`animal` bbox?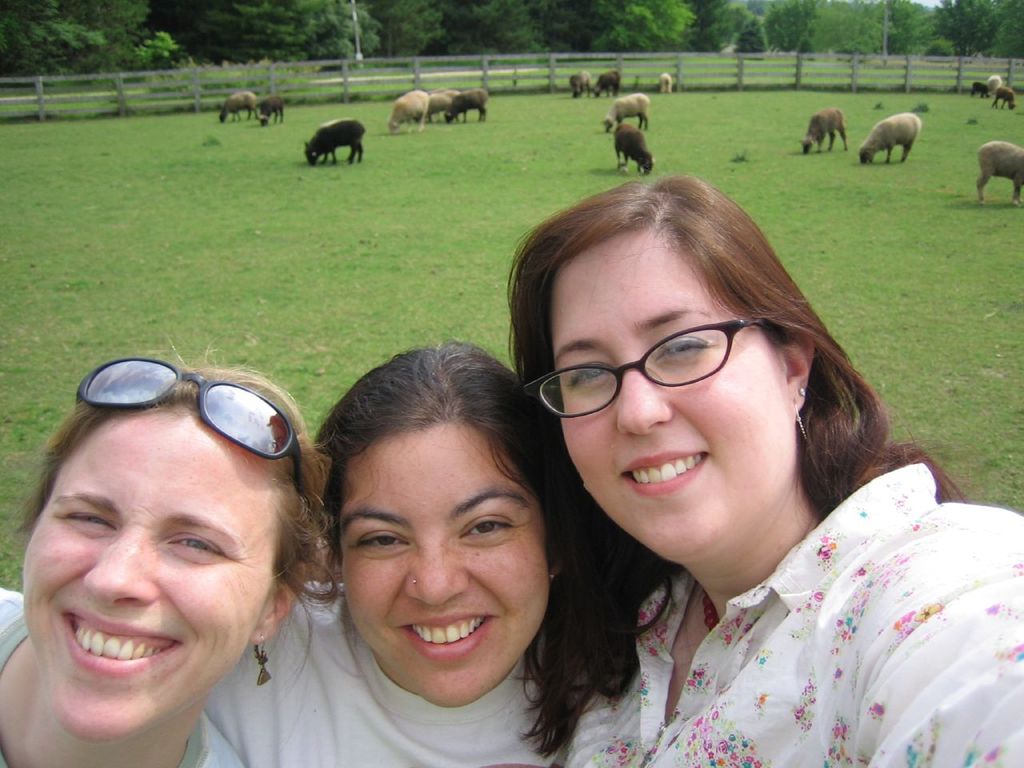
{"x1": 855, "y1": 110, "x2": 922, "y2": 166}
